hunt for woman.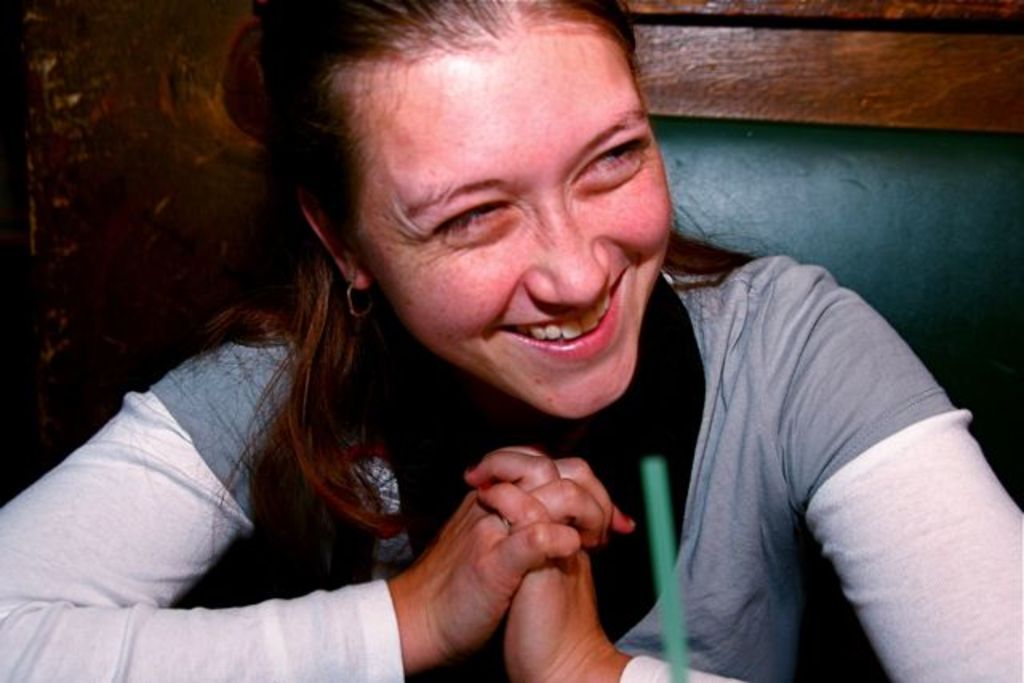
Hunted down at bbox=[0, 0, 1022, 681].
